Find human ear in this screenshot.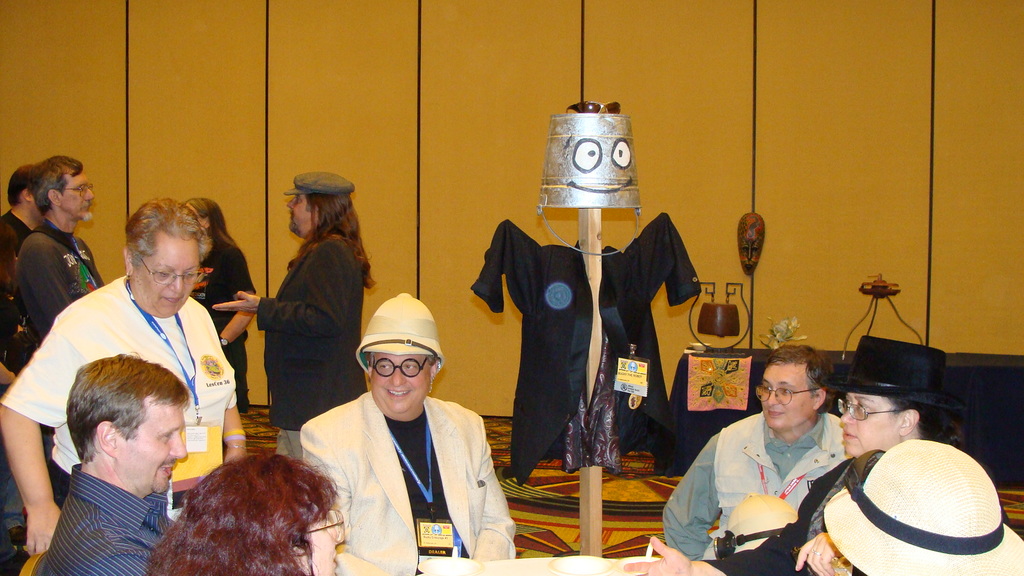
The bounding box for human ear is bbox=(95, 422, 116, 454).
